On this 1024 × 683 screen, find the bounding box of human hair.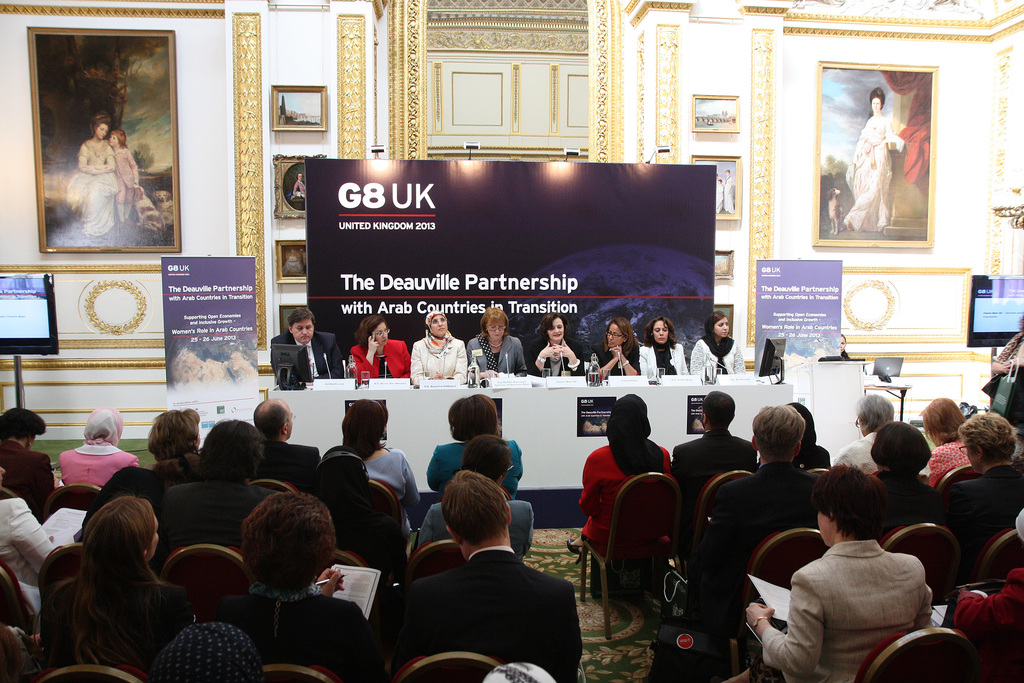
Bounding box: [left=291, top=306, right=317, bottom=328].
